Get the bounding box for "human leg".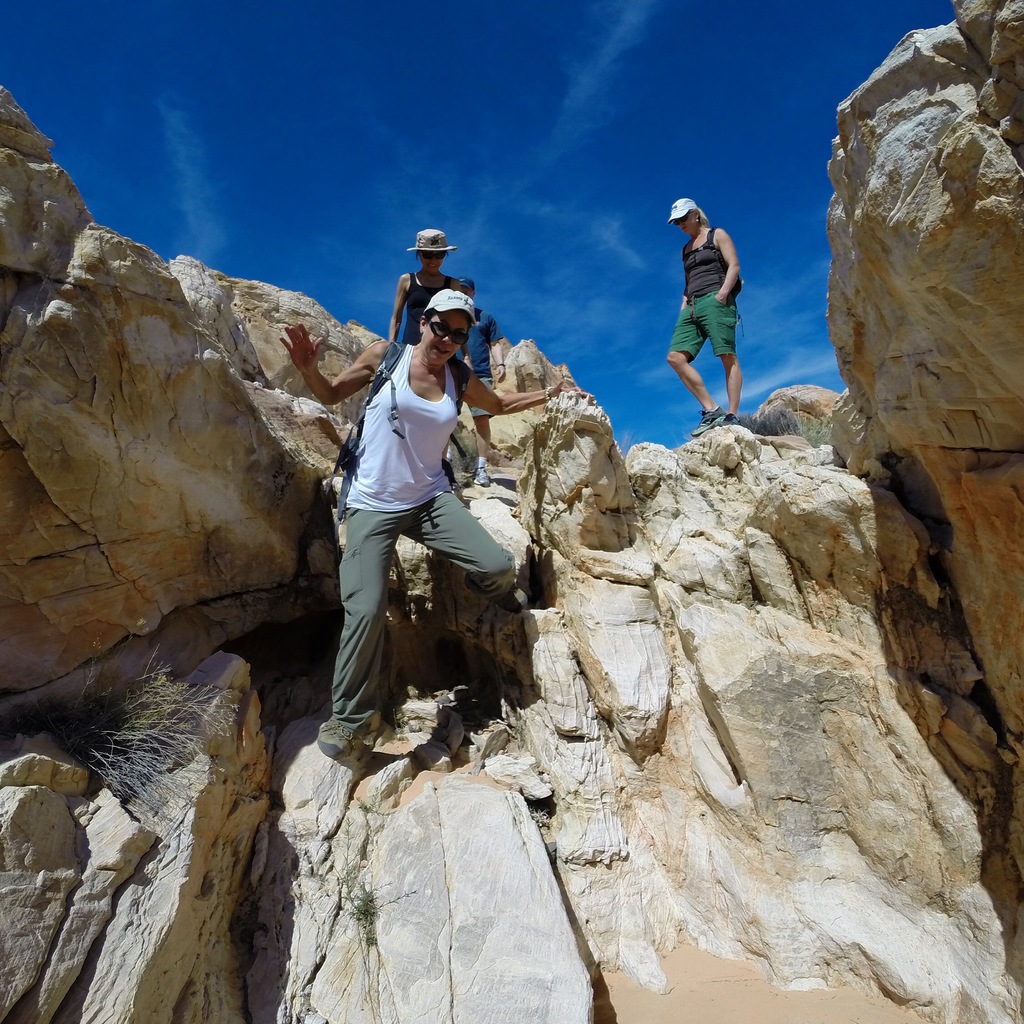
region(664, 304, 706, 435).
